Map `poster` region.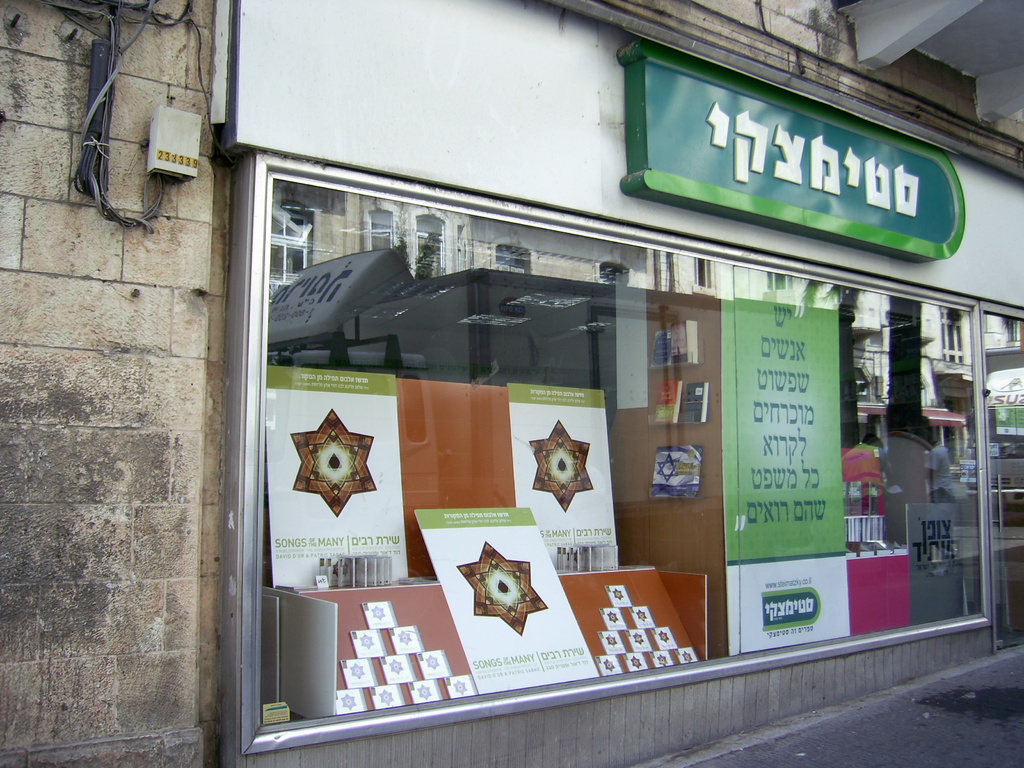
Mapped to (415,506,600,695).
